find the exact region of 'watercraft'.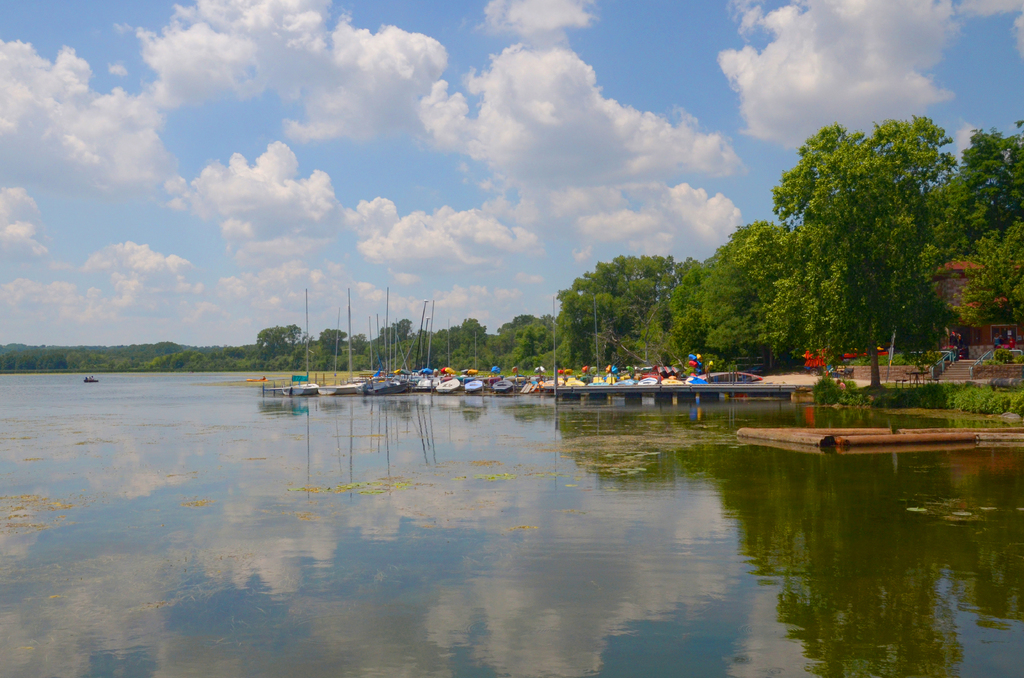
Exact region: region(415, 372, 437, 396).
